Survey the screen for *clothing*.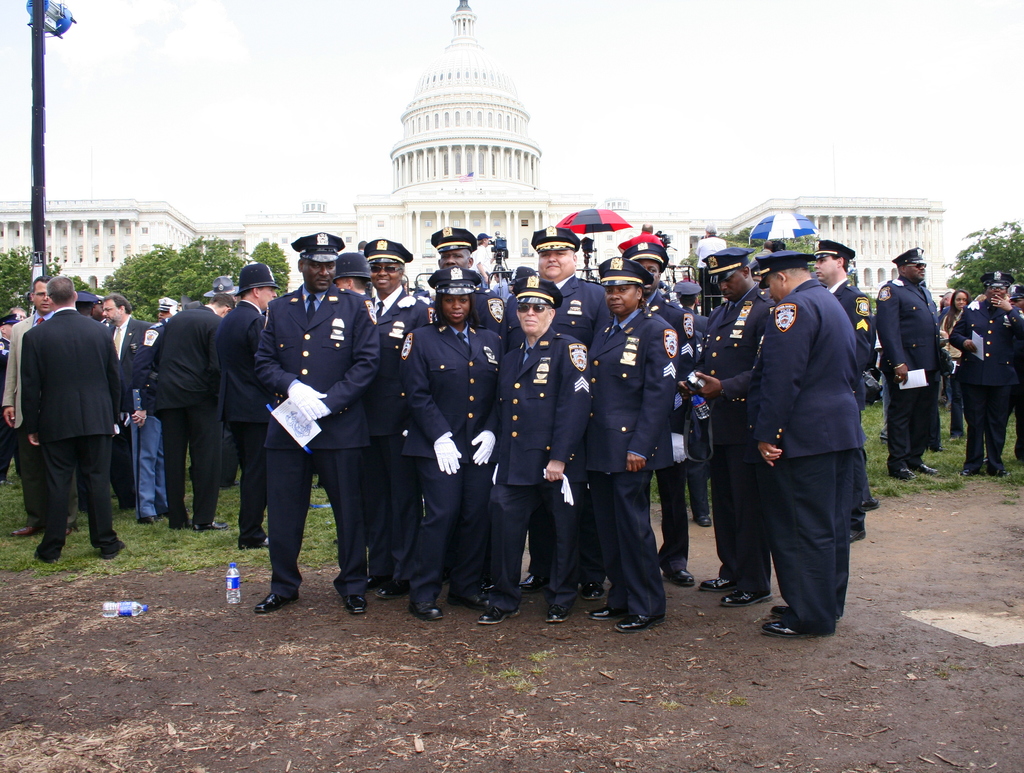
Survey found: [x1=695, y1=287, x2=768, y2=587].
